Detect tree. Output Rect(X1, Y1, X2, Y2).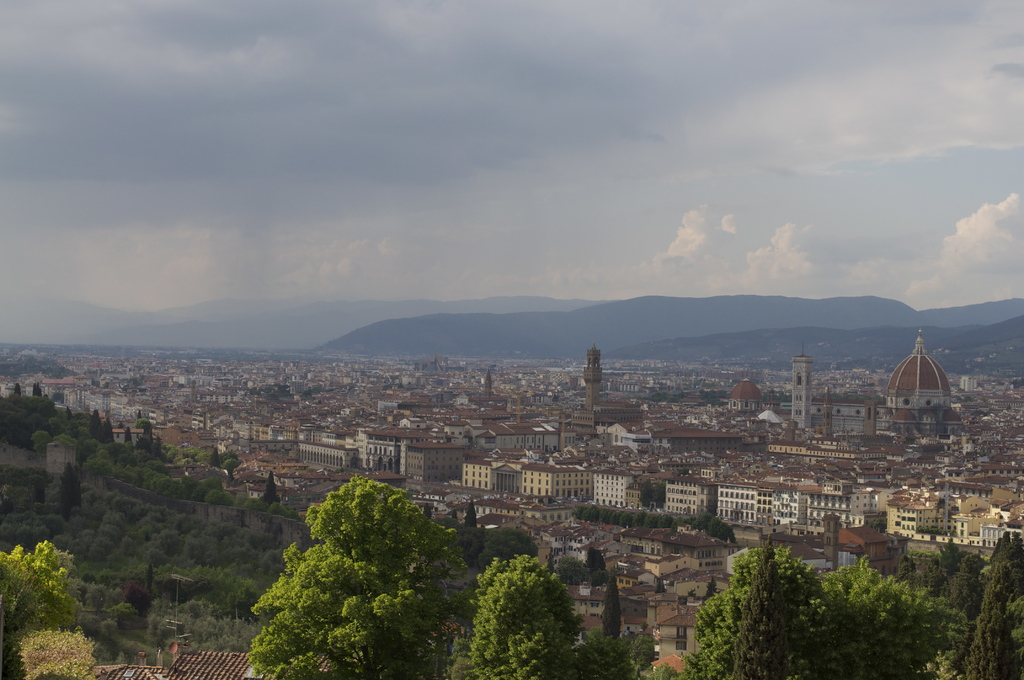
Rect(448, 561, 586, 679).
